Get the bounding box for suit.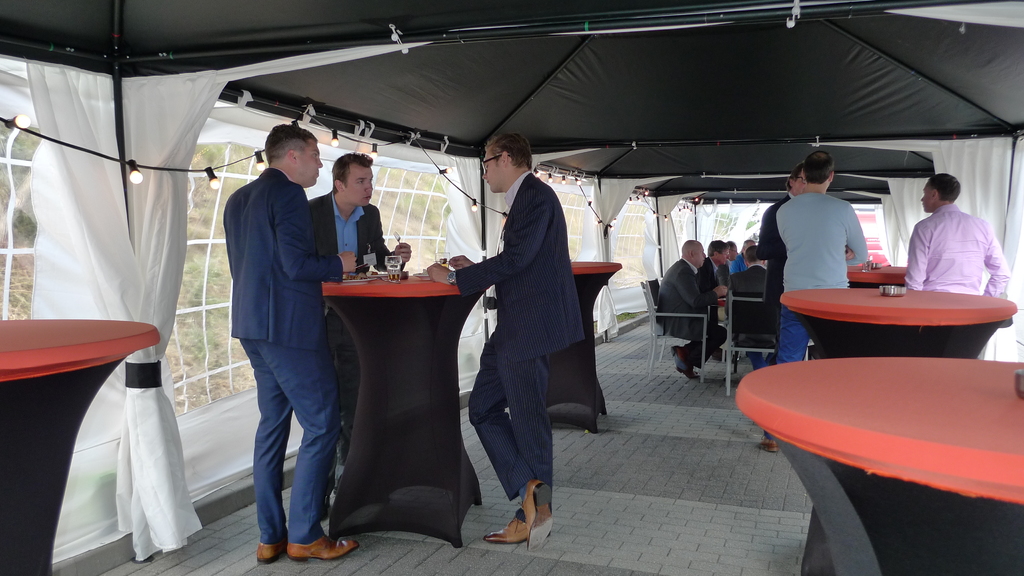
bbox=(758, 194, 790, 326).
